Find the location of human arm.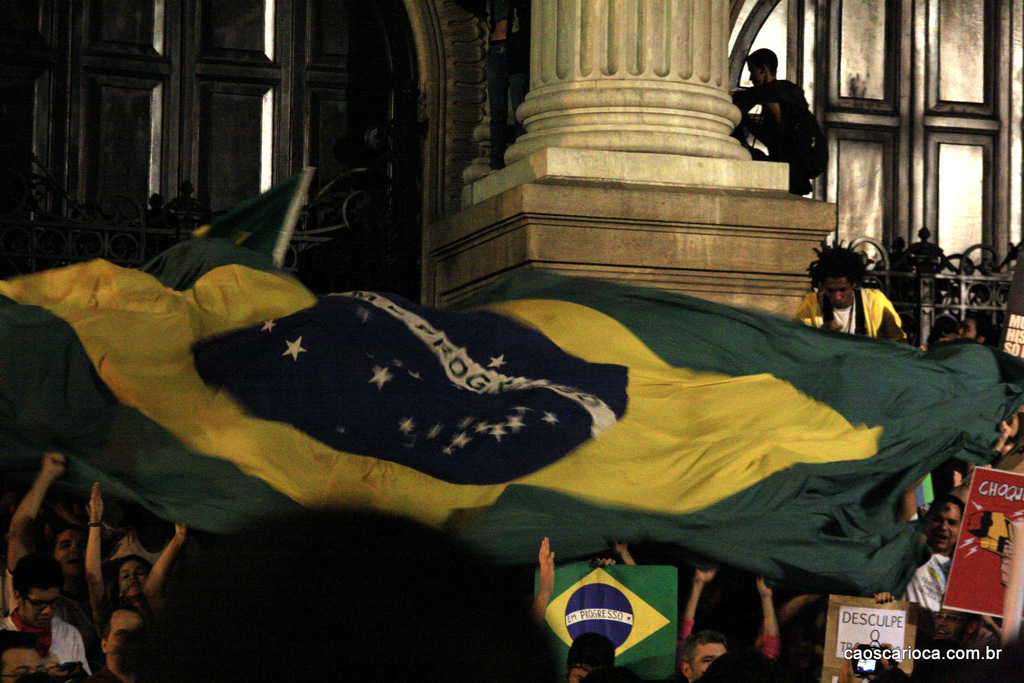
Location: (136, 521, 184, 618).
